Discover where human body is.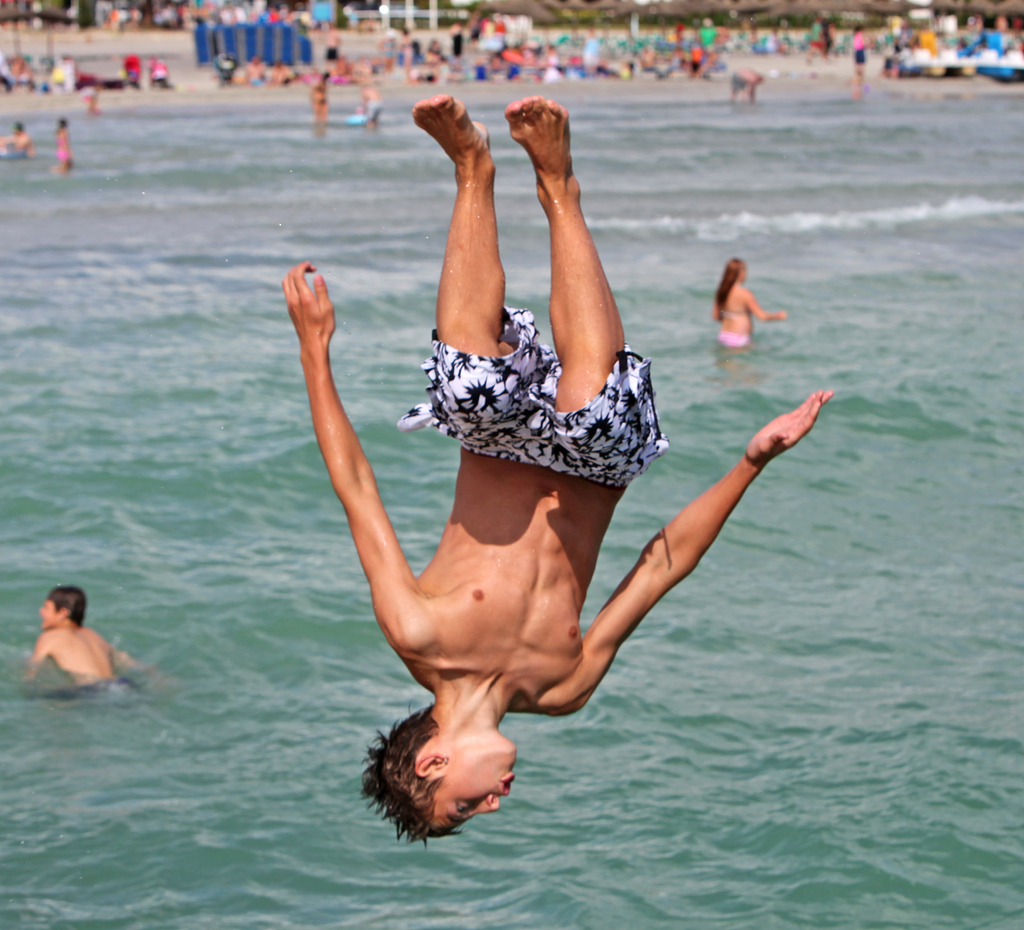
Discovered at box(709, 281, 782, 343).
